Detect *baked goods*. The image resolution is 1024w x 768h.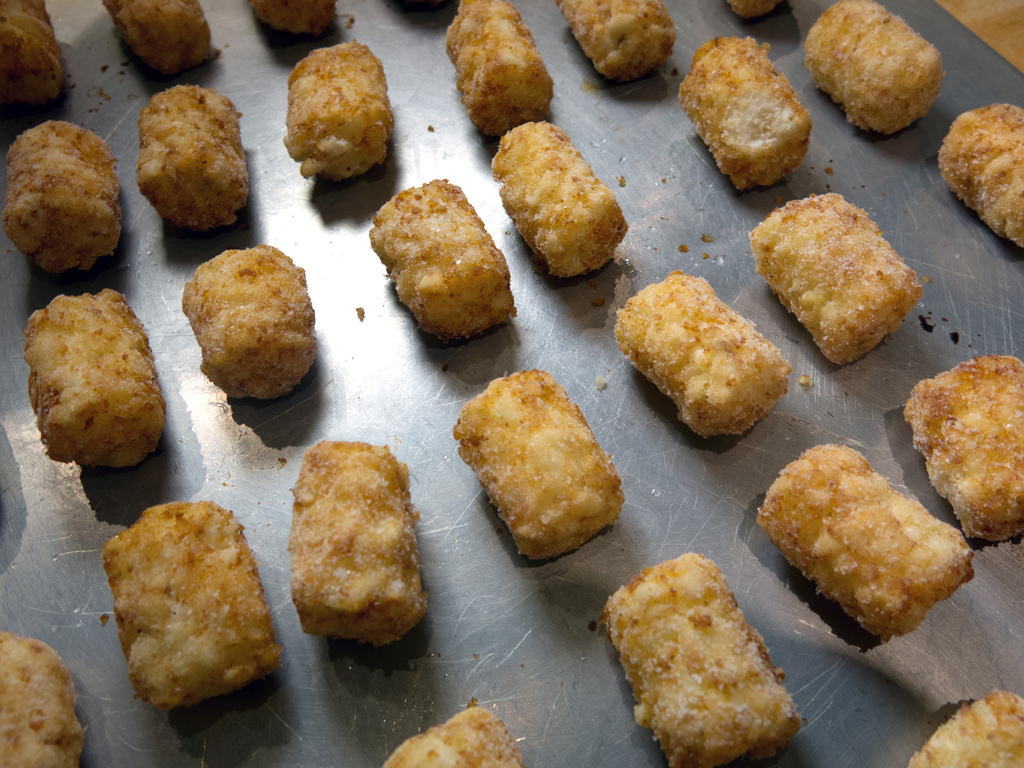
<box>177,242,316,402</box>.
